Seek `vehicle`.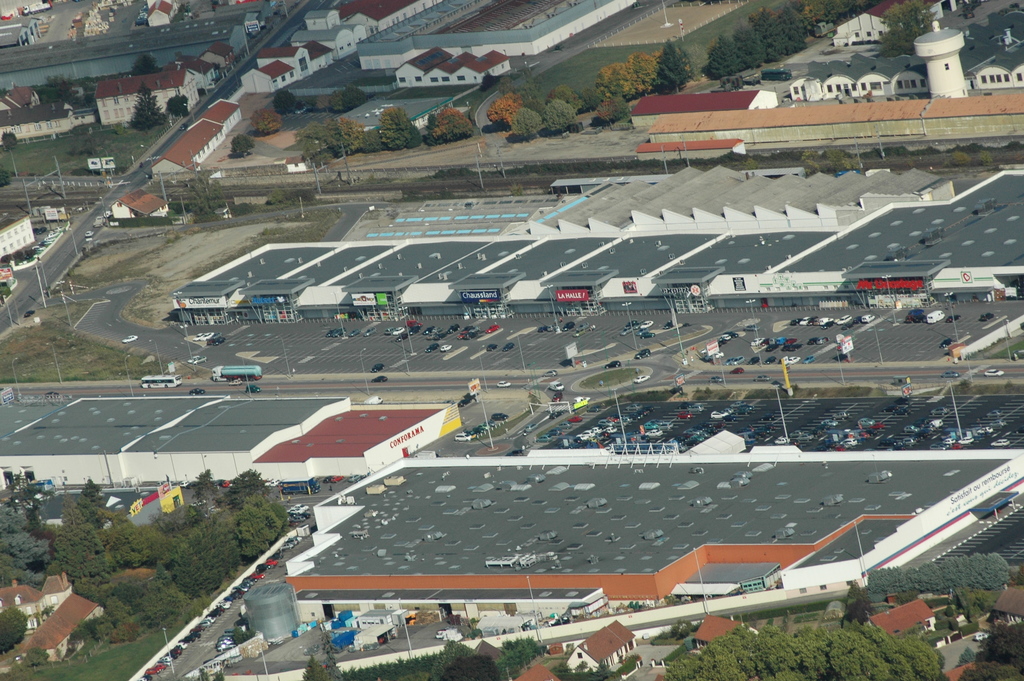
[left=178, top=122, right=188, bottom=135].
